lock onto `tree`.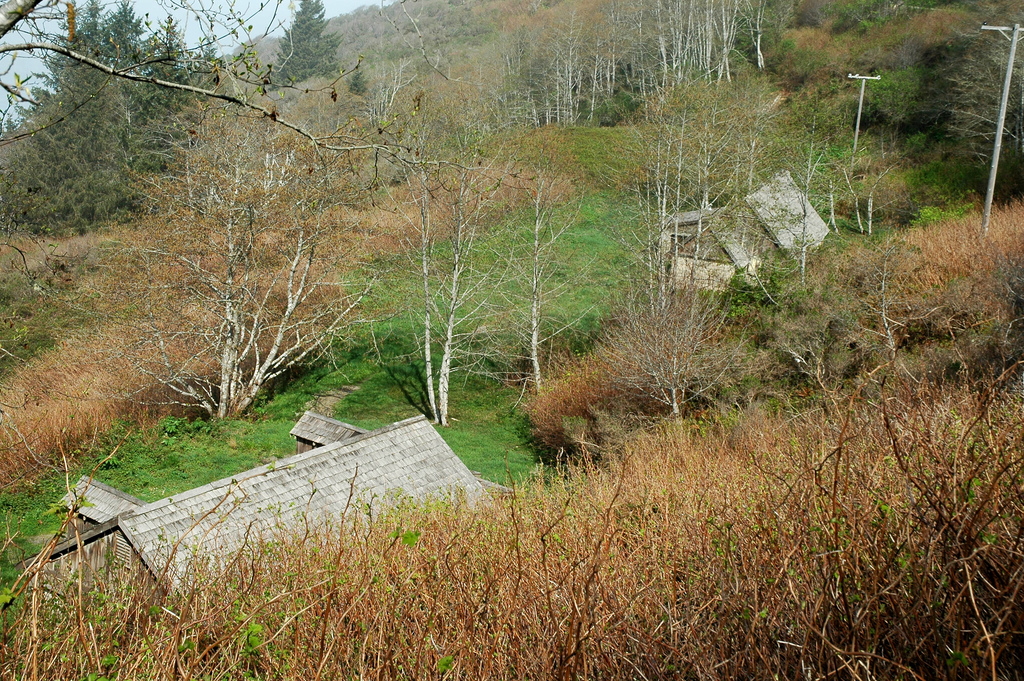
Locked: l=114, t=95, r=381, b=465.
